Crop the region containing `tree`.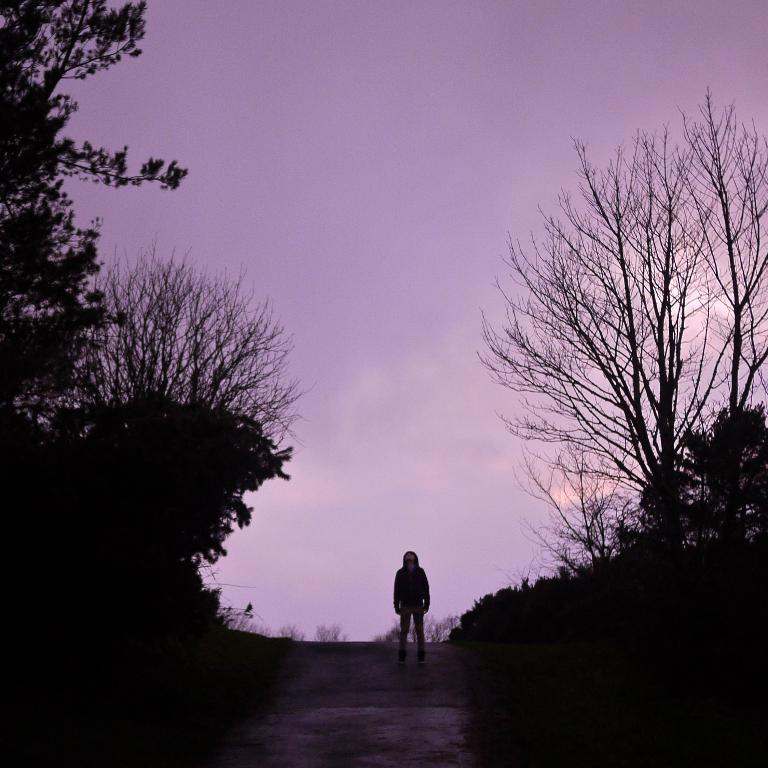
Crop region: rect(0, 0, 196, 402).
